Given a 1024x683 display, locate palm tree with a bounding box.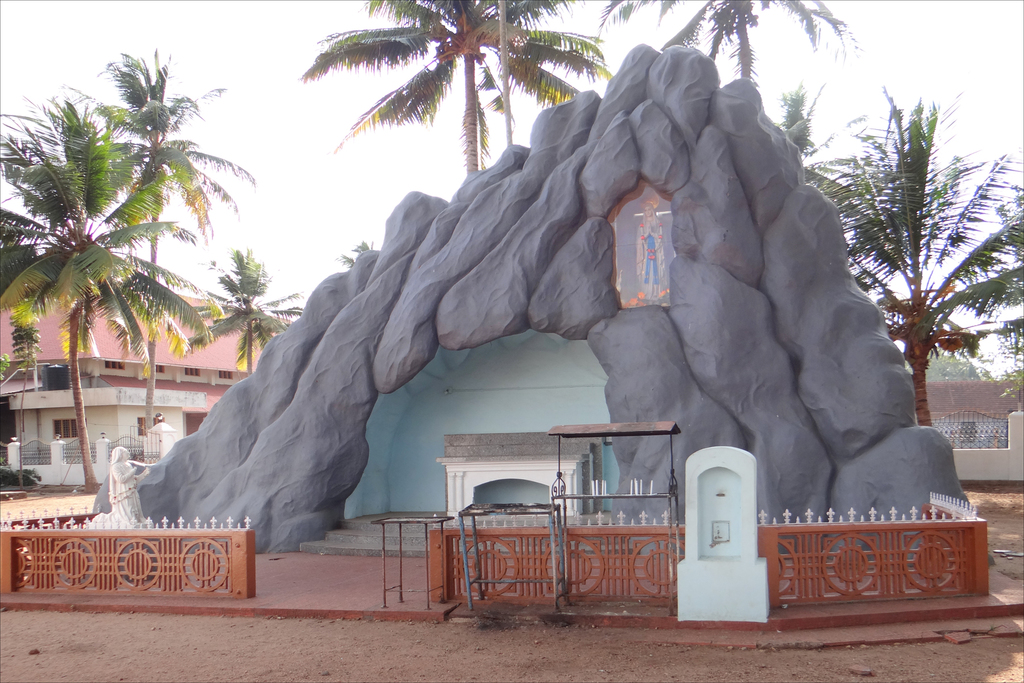
Located: bbox(598, 0, 879, 88).
